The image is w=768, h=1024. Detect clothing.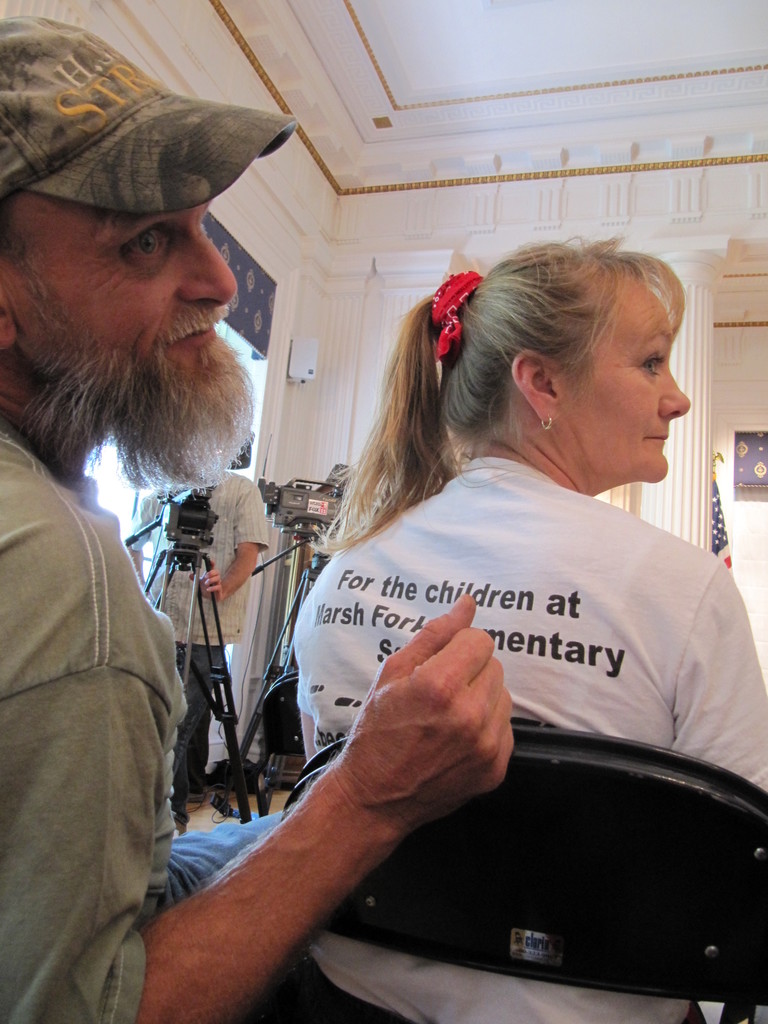
Detection: 135 468 296 779.
